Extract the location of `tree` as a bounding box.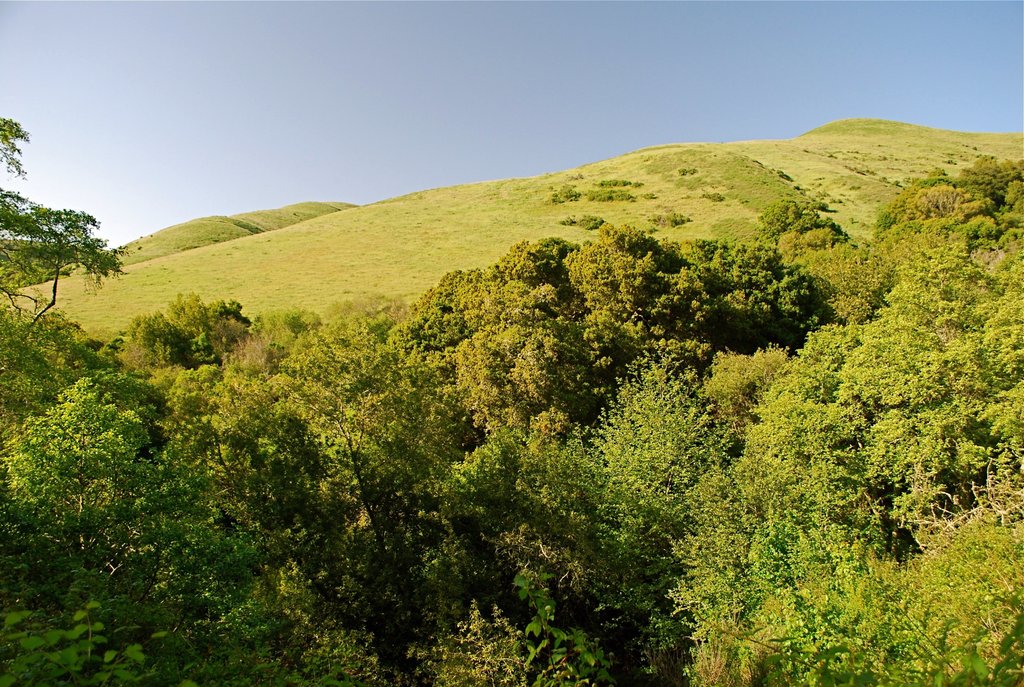
[left=0, top=118, right=32, bottom=176].
